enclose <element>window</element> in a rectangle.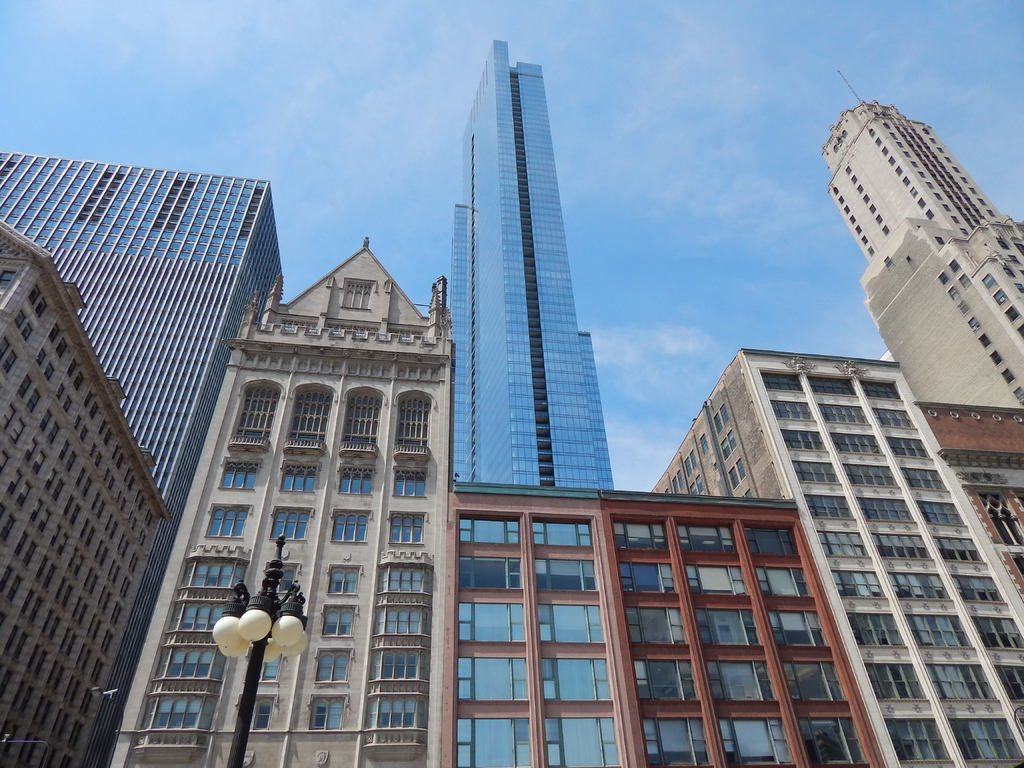
(532,513,604,545).
